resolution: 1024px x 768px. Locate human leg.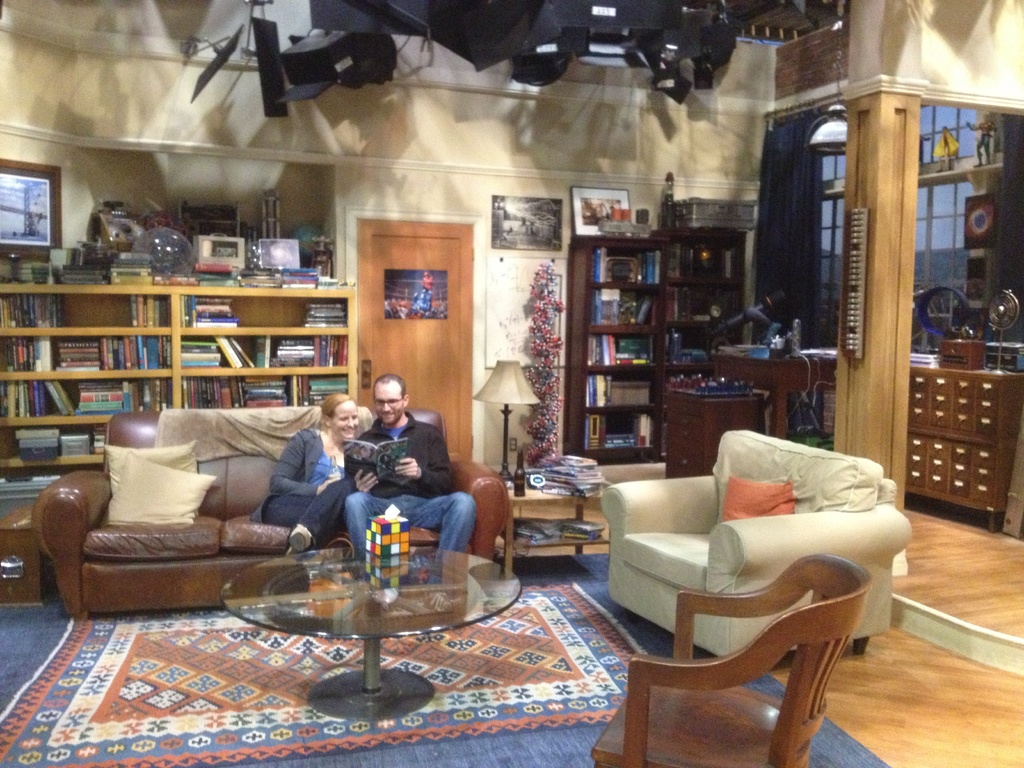
bbox=(406, 491, 476, 611).
